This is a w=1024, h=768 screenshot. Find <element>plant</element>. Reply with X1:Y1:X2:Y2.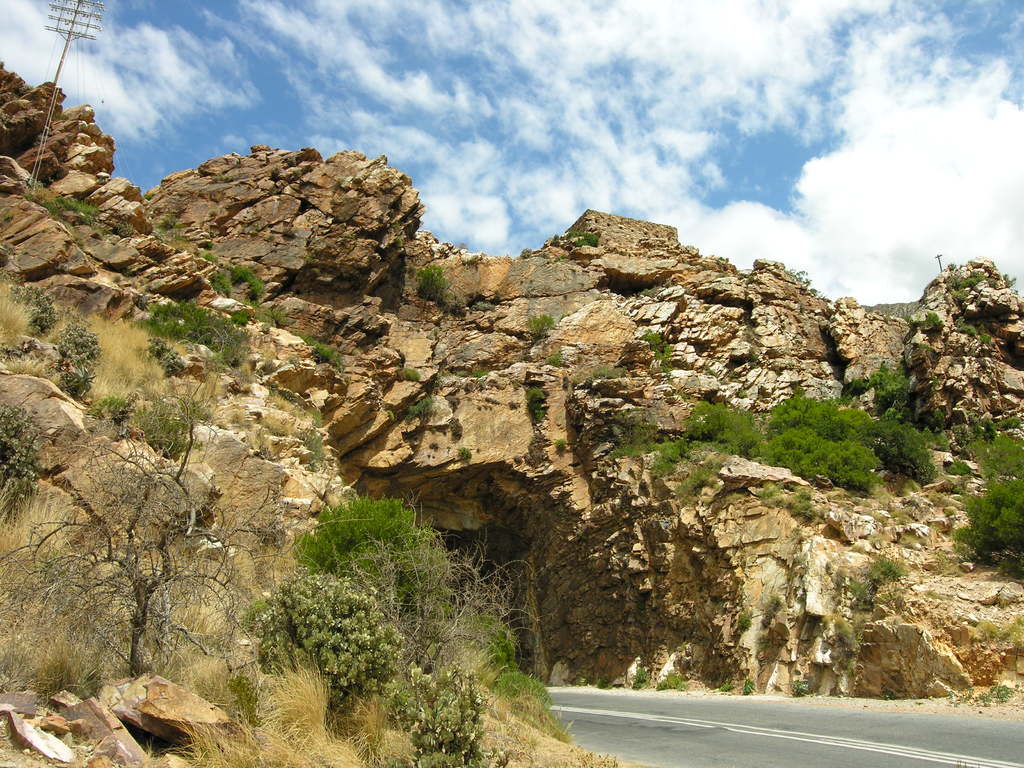
280:224:294:240.
